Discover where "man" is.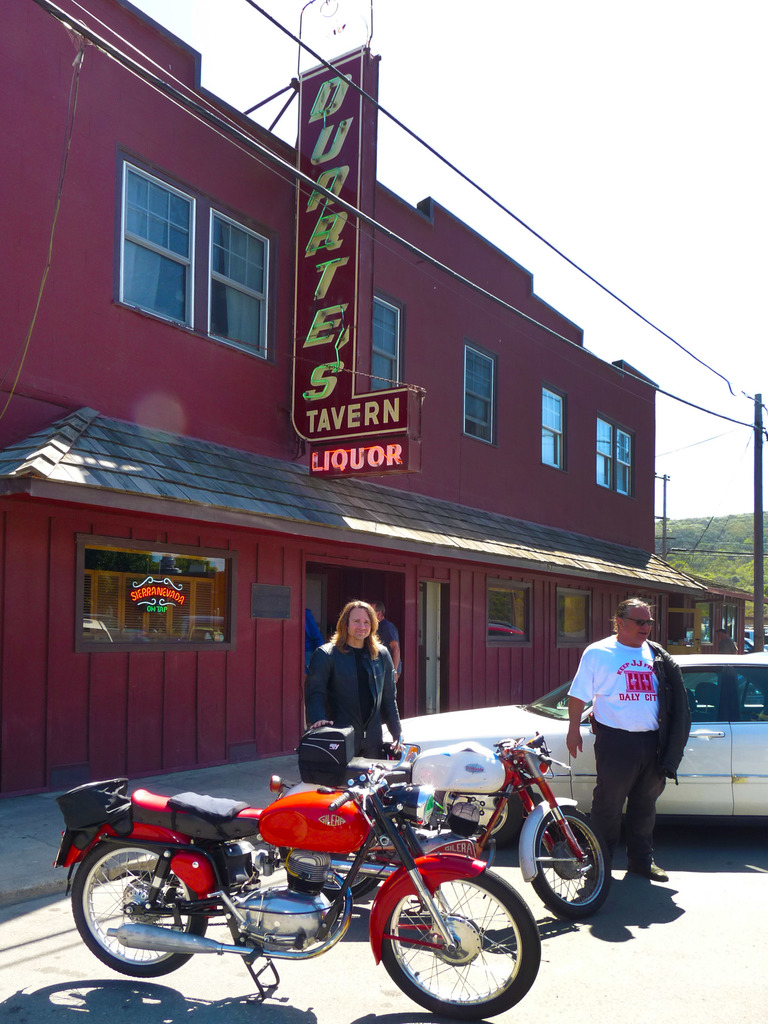
Discovered at <bbox>552, 587, 675, 895</bbox>.
